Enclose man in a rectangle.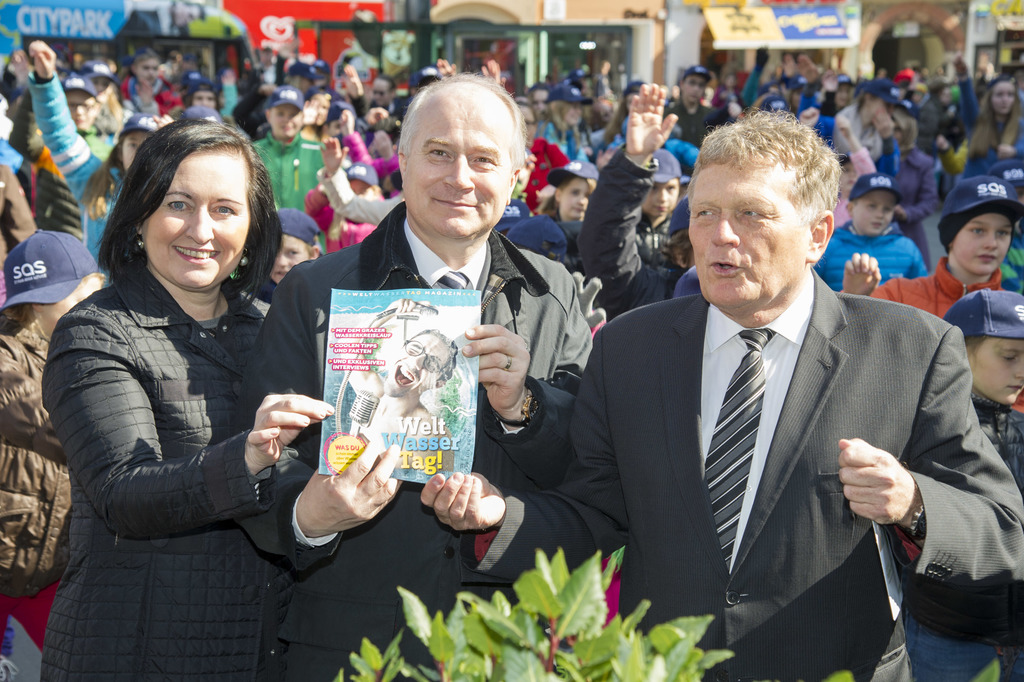
<bbox>253, 91, 592, 573</bbox>.
